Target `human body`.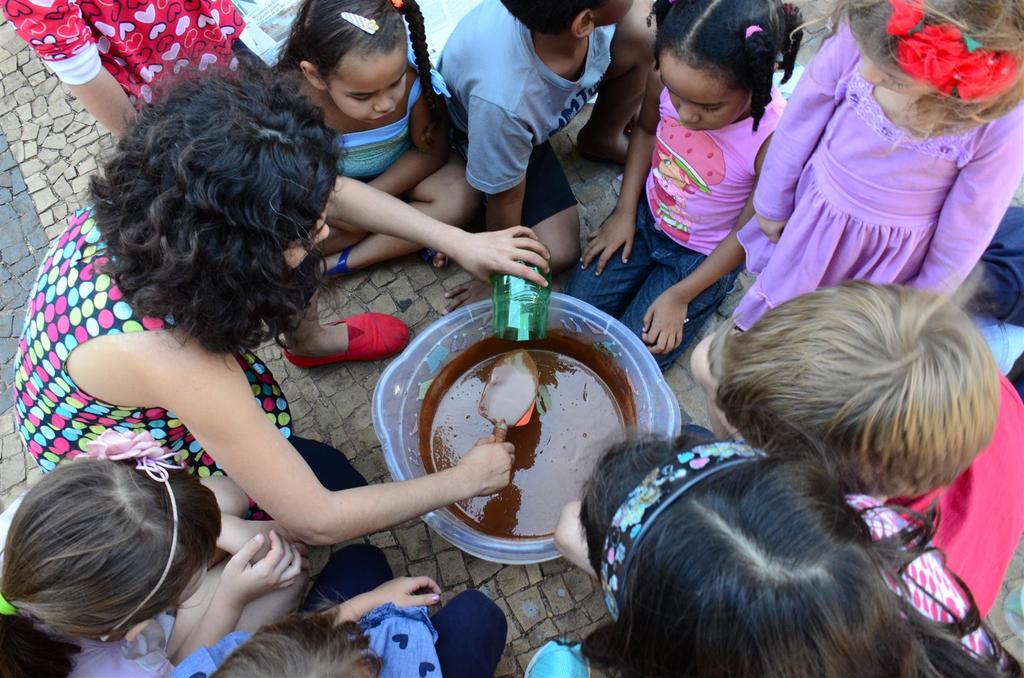
Target region: (271,0,468,268).
